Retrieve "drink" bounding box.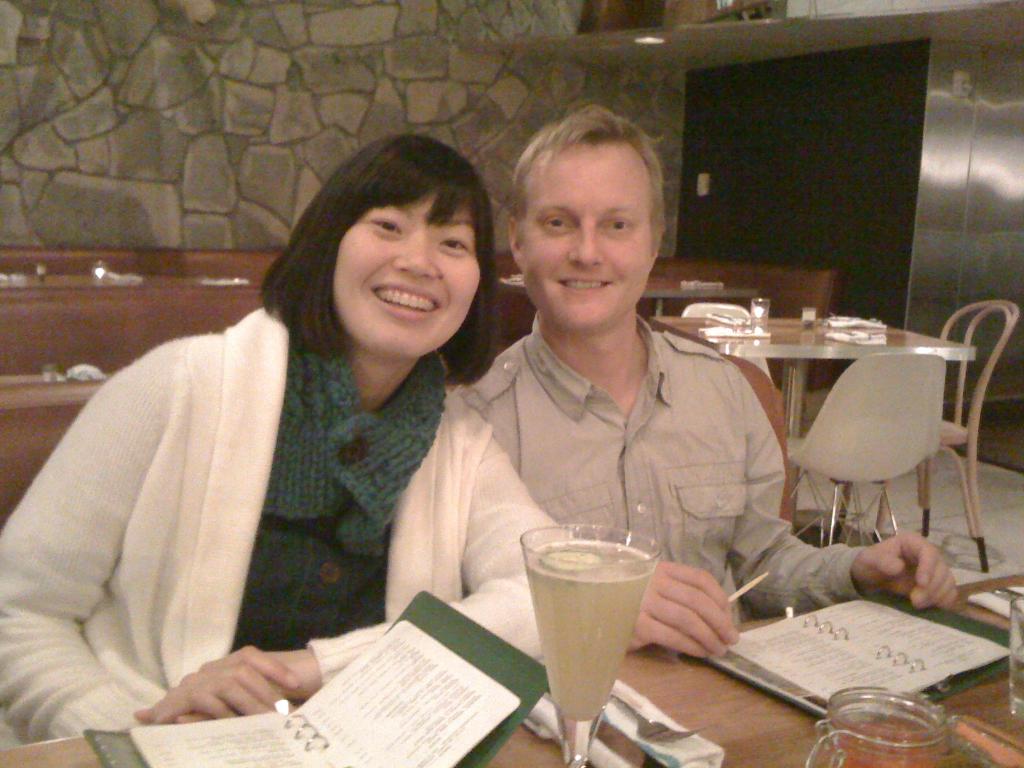
Bounding box: locate(519, 534, 664, 742).
